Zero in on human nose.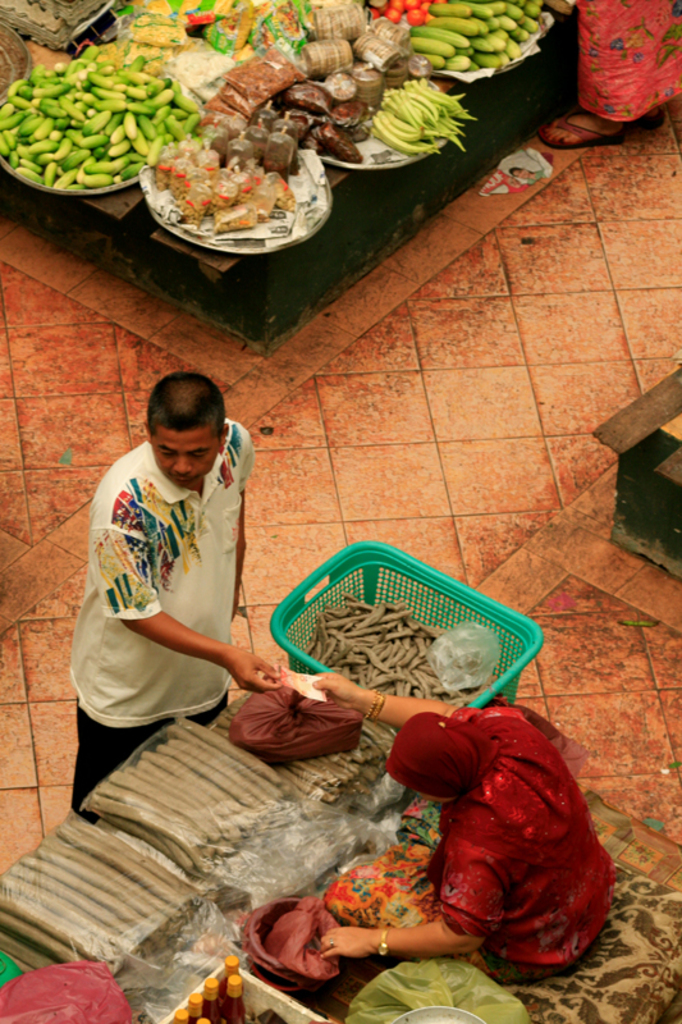
Zeroed in: BBox(175, 451, 189, 474).
